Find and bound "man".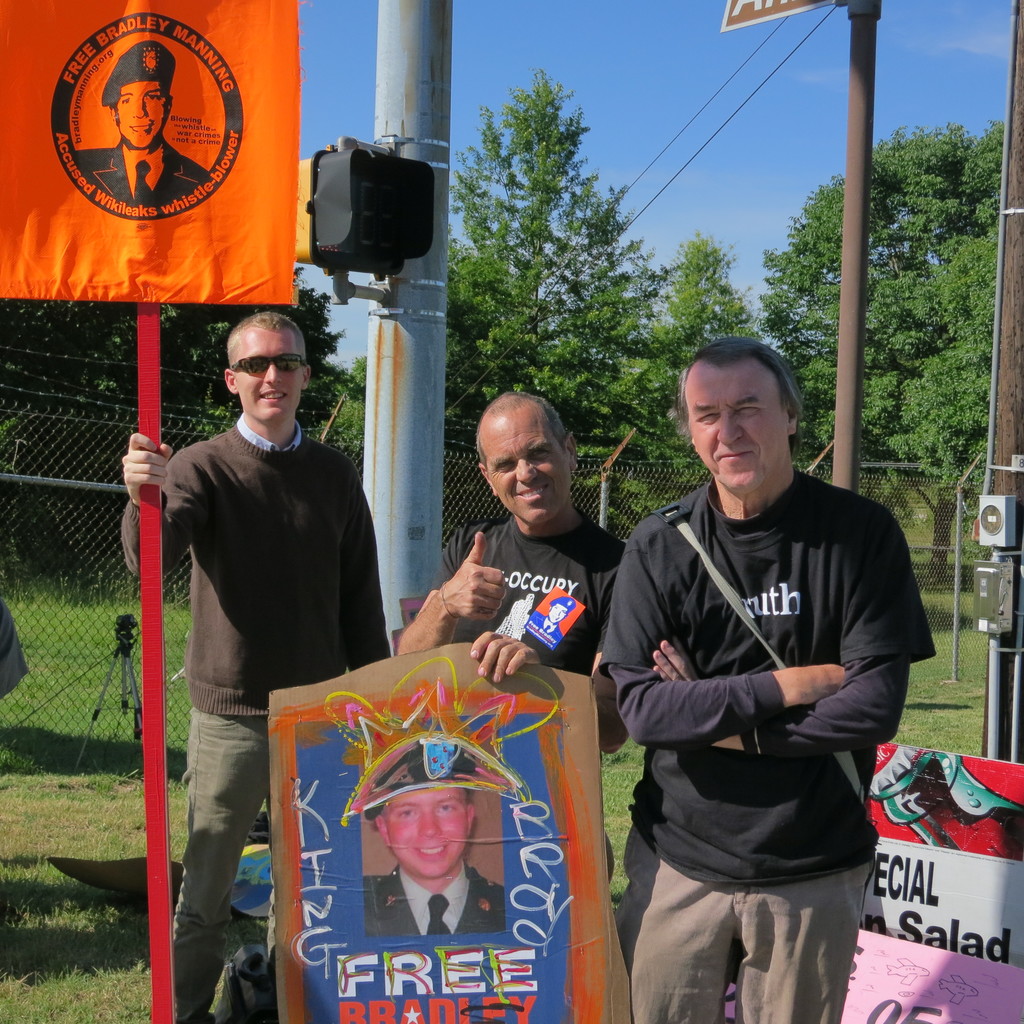
Bound: l=116, t=309, r=404, b=1023.
